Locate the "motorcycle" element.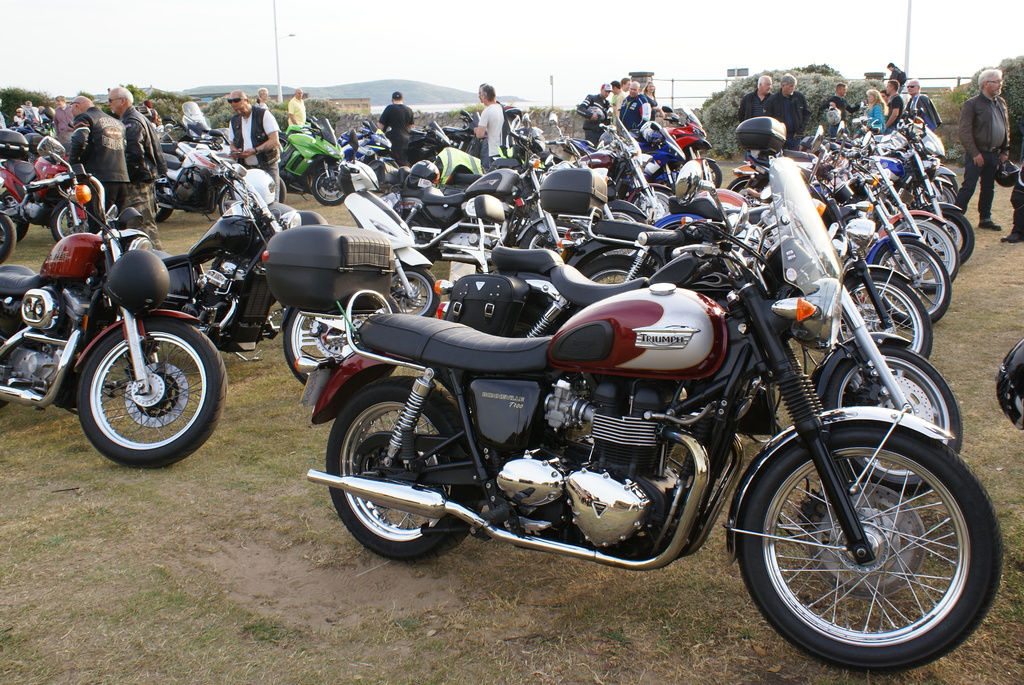
Element bbox: bbox=(280, 111, 351, 203).
